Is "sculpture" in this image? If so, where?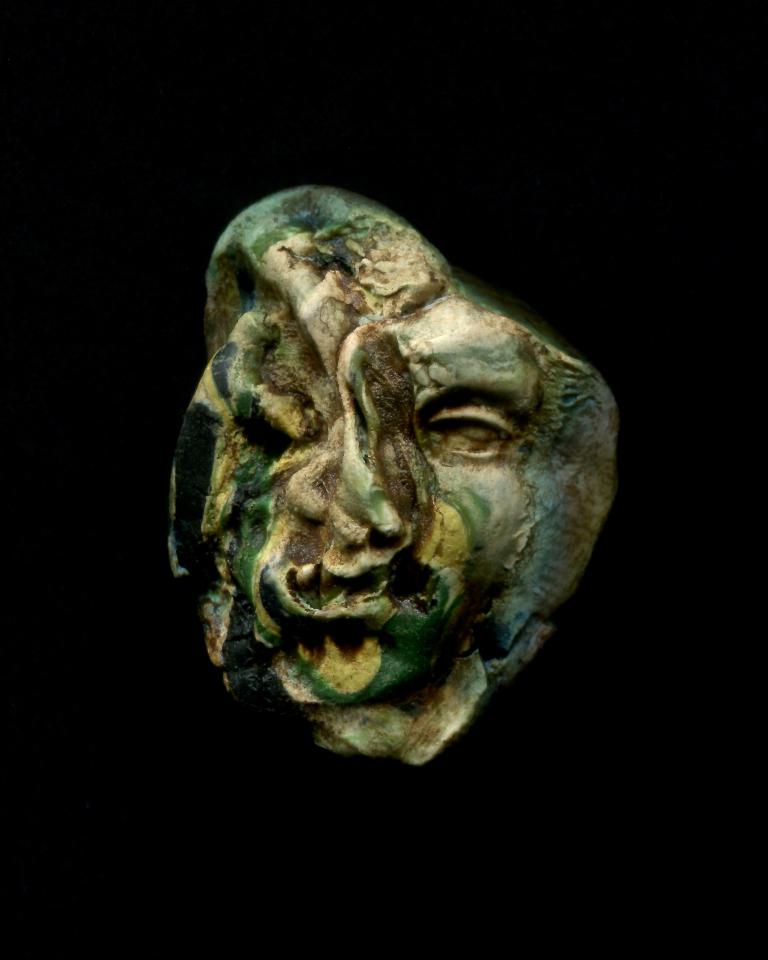
Yes, at bbox=[175, 171, 593, 757].
